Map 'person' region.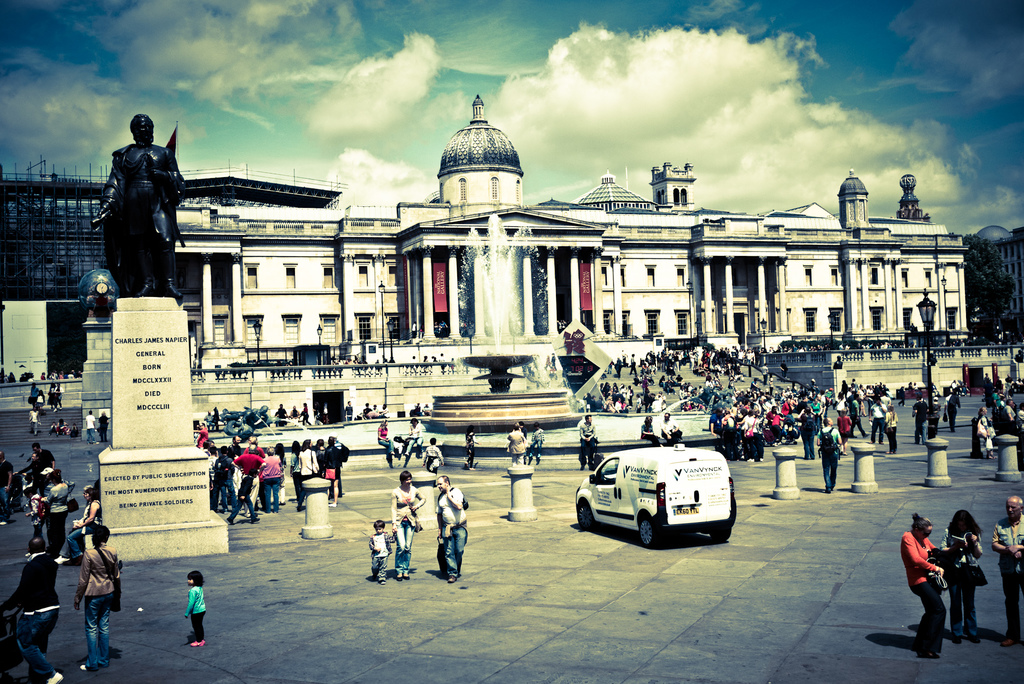
Mapped to Rect(48, 420, 58, 432).
